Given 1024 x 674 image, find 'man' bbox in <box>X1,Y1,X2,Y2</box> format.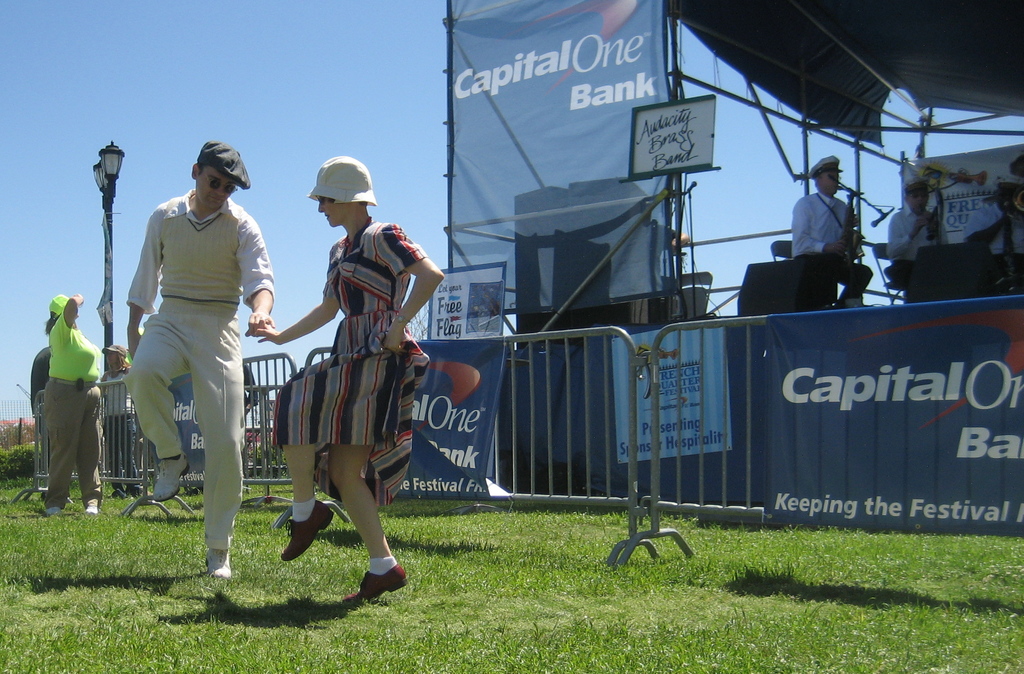
<box>888,183,951,267</box>.
